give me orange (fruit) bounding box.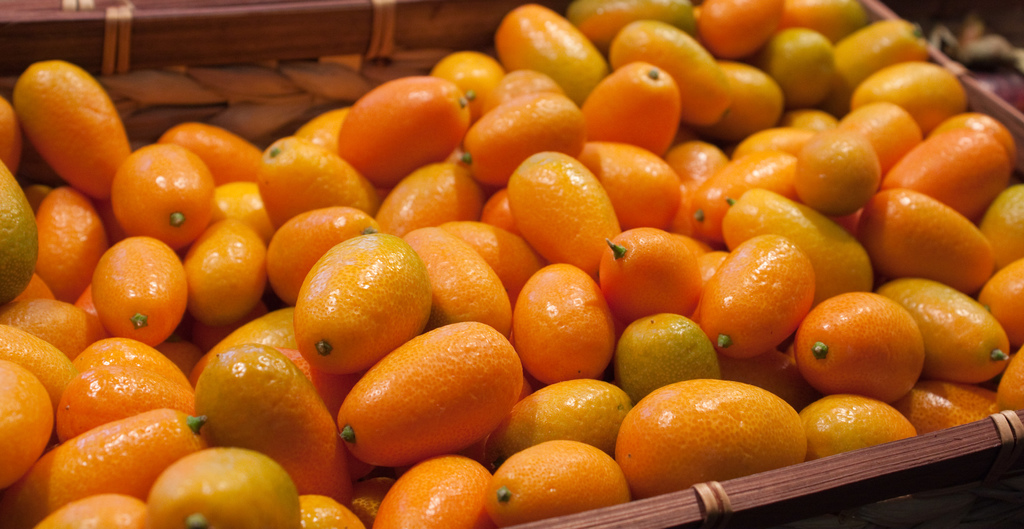
[x1=384, y1=459, x2=502, y2=528].
